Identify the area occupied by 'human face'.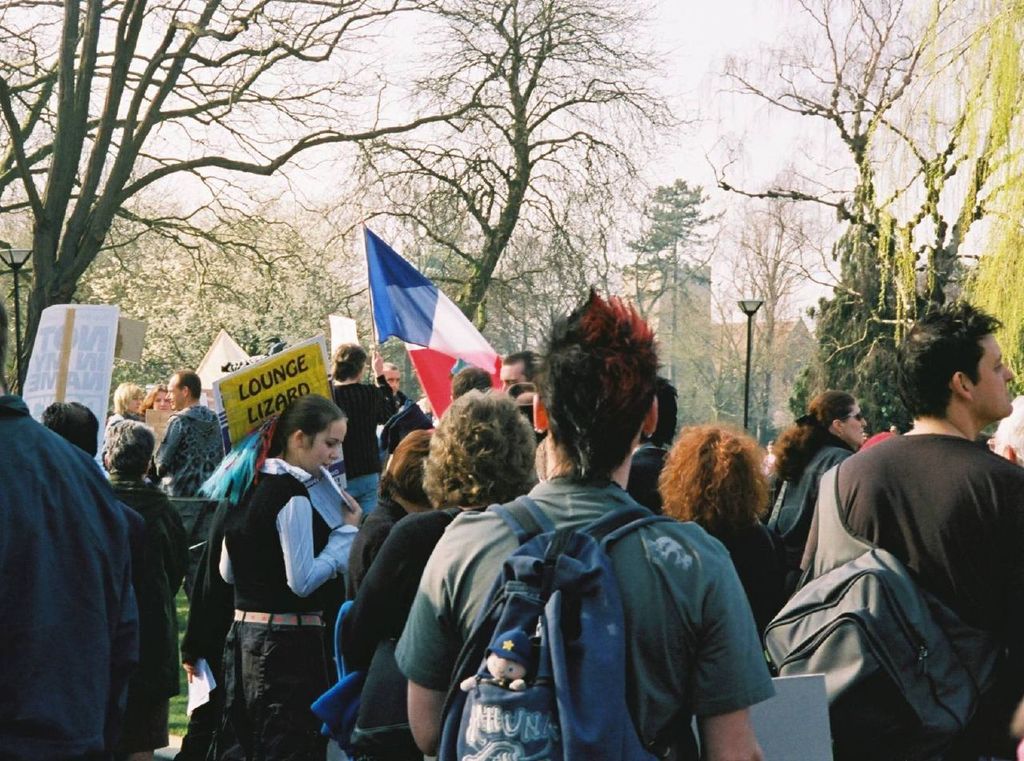
Area: {"left": 500, "top": 364, "right": 524, "bottom": 391}.
